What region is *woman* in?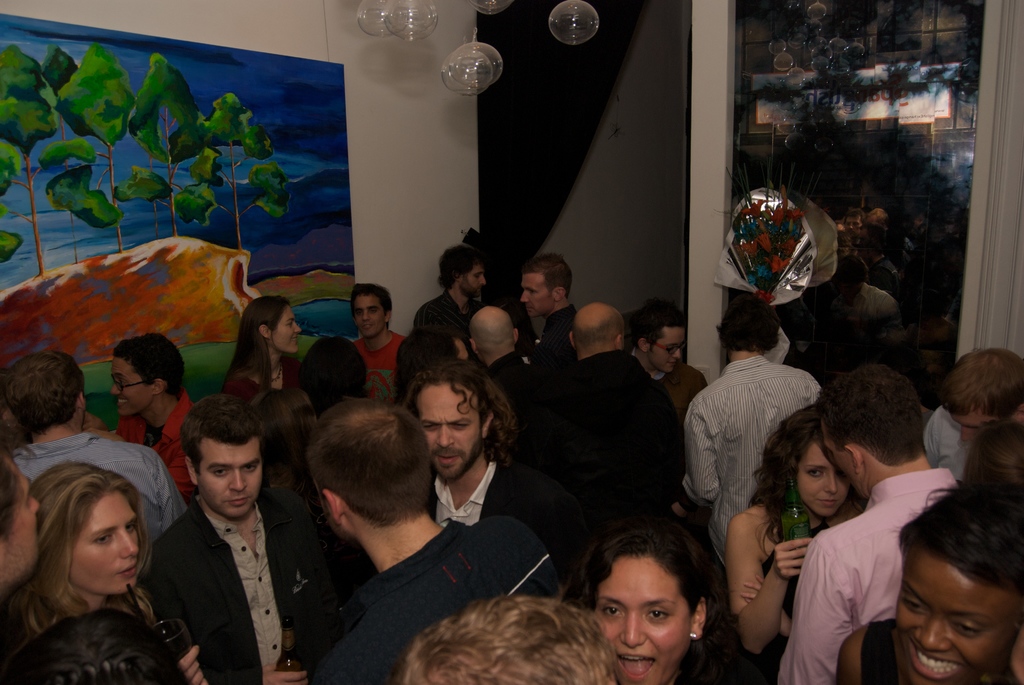
Rect(831, 474, 1023, 684).
